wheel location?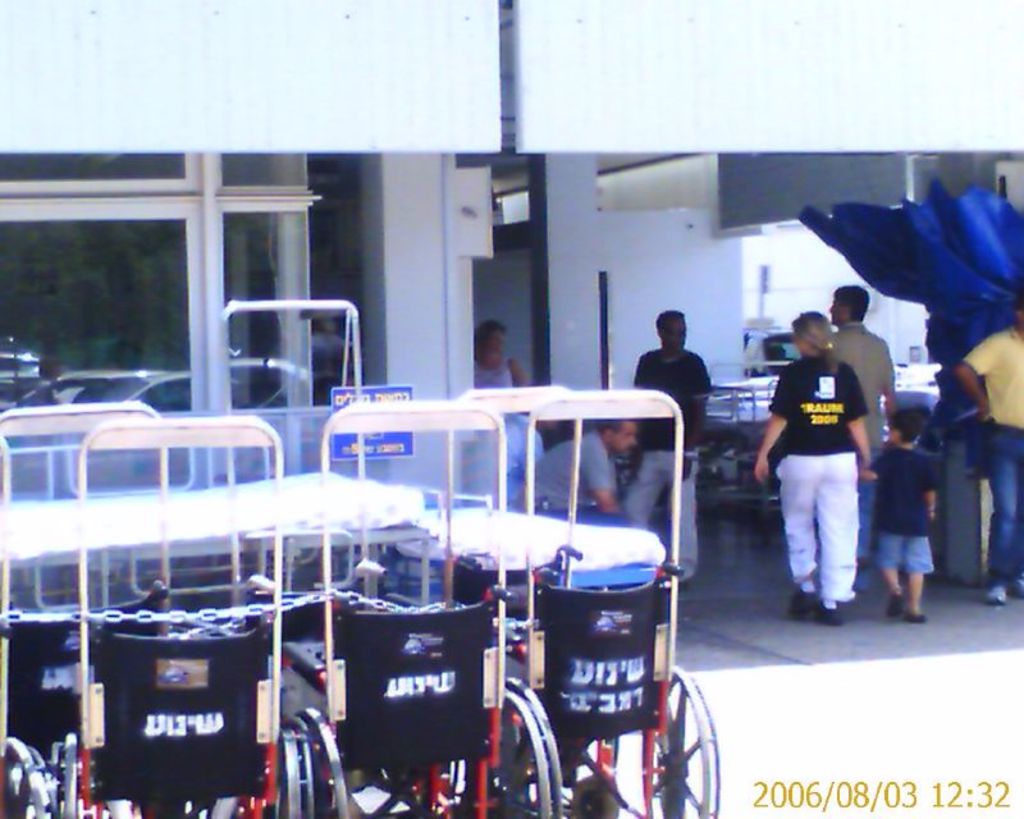
[278,722,310,818]
